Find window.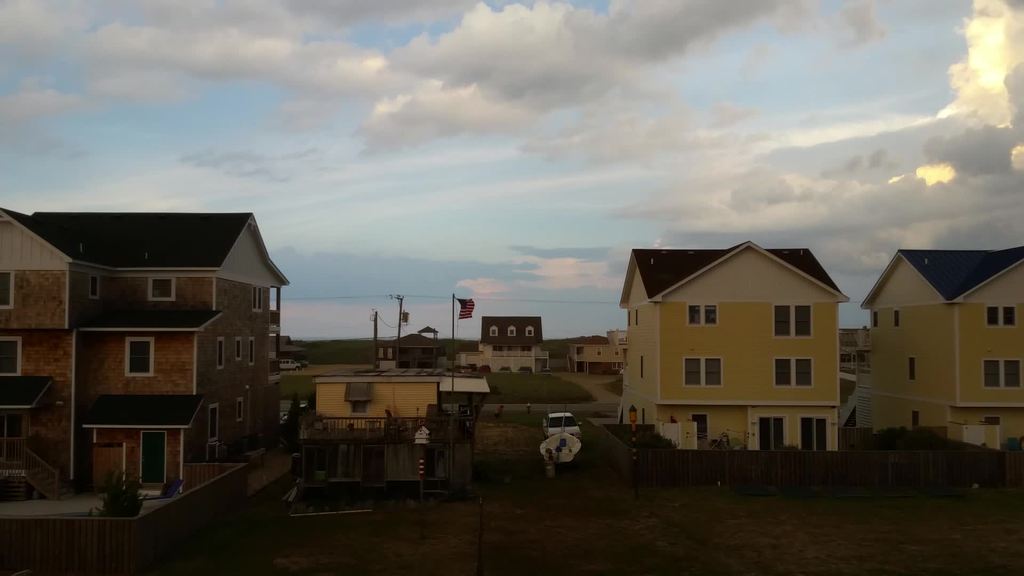
locate(248, 334, 257, 367).
